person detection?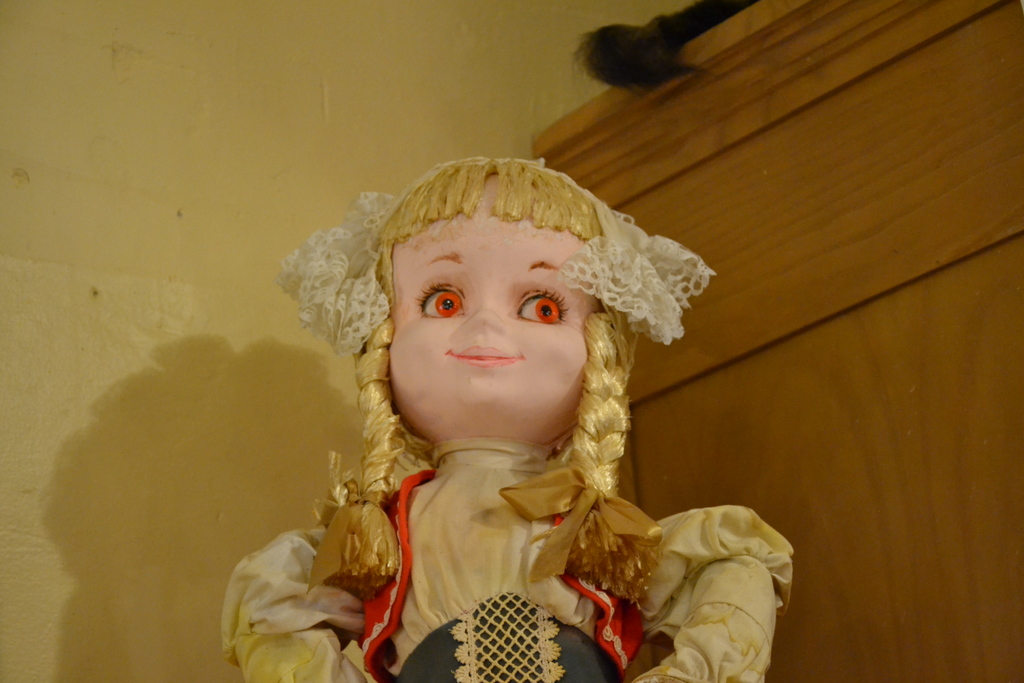
[x1=232, y1=102, x2=794, y2=672]
